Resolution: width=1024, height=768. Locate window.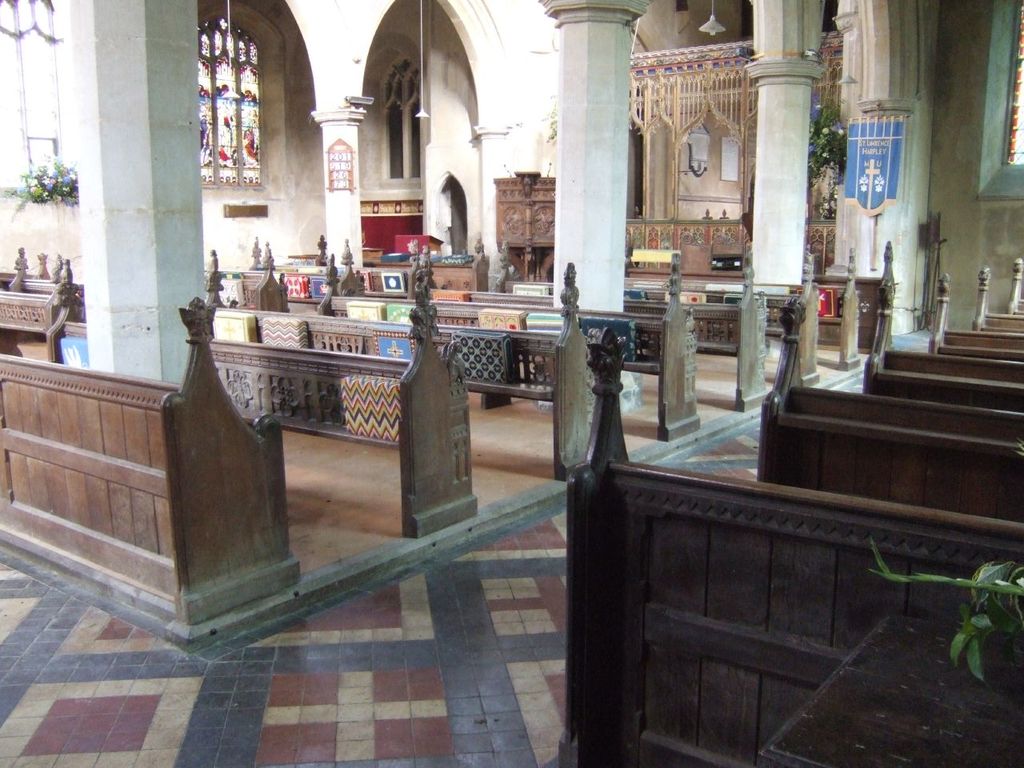
bbox(198, 10, 262, 186).
